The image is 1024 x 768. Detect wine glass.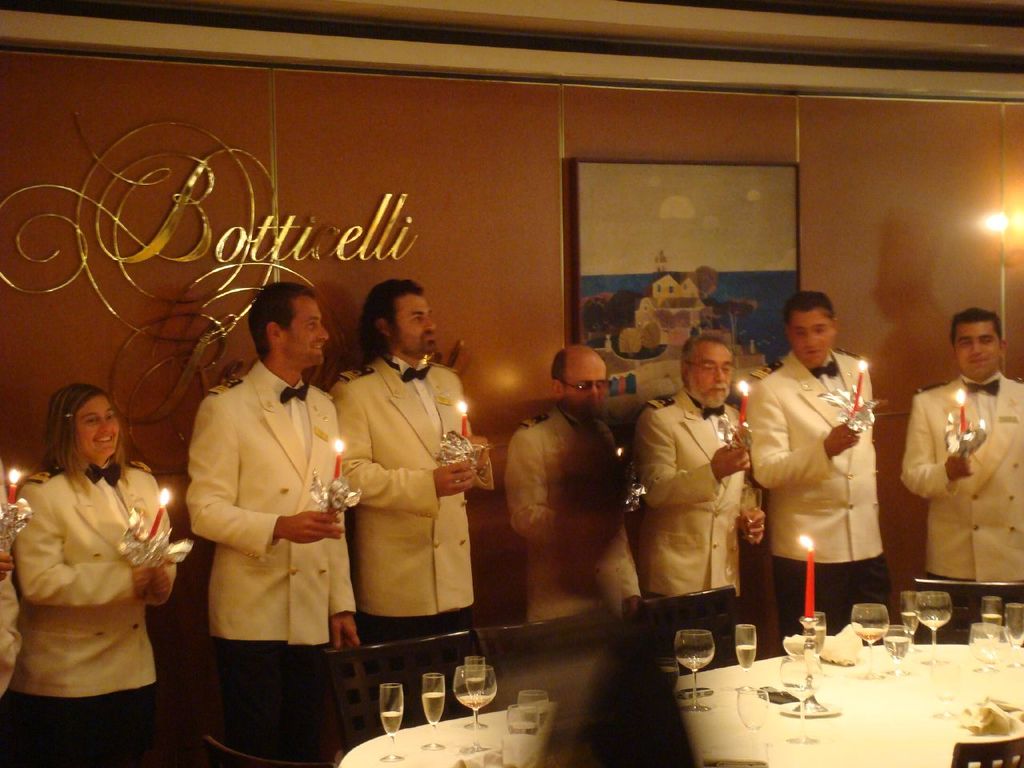
Detection: <bbox>735, 622, 754, 694</bbox>.
